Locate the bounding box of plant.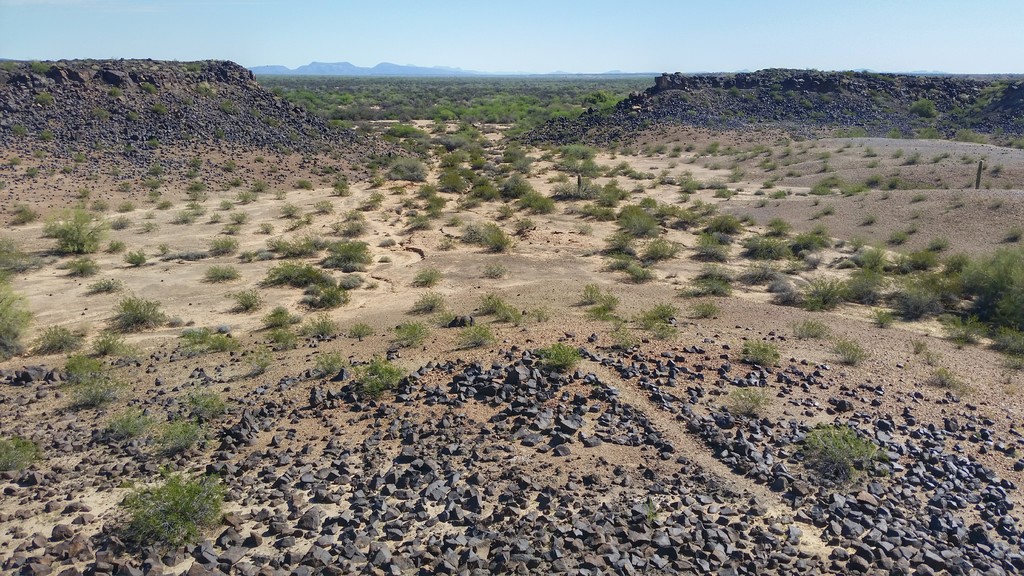
Bounding box: region(479, 293, 500, 314).
